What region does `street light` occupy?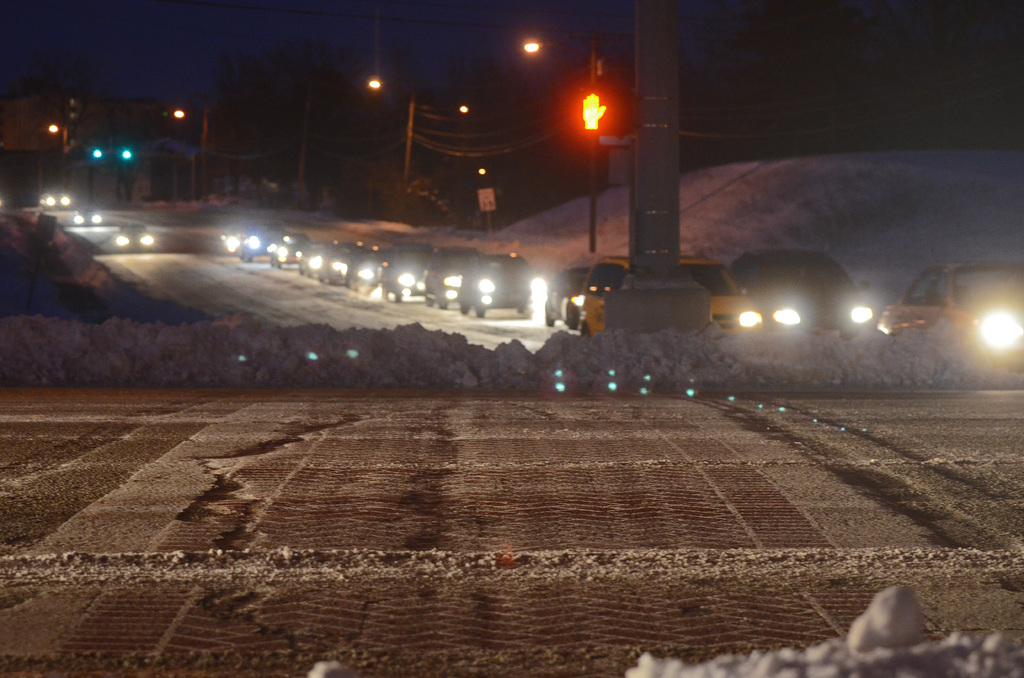
left=170, top=97, right=218, bottom=202.
